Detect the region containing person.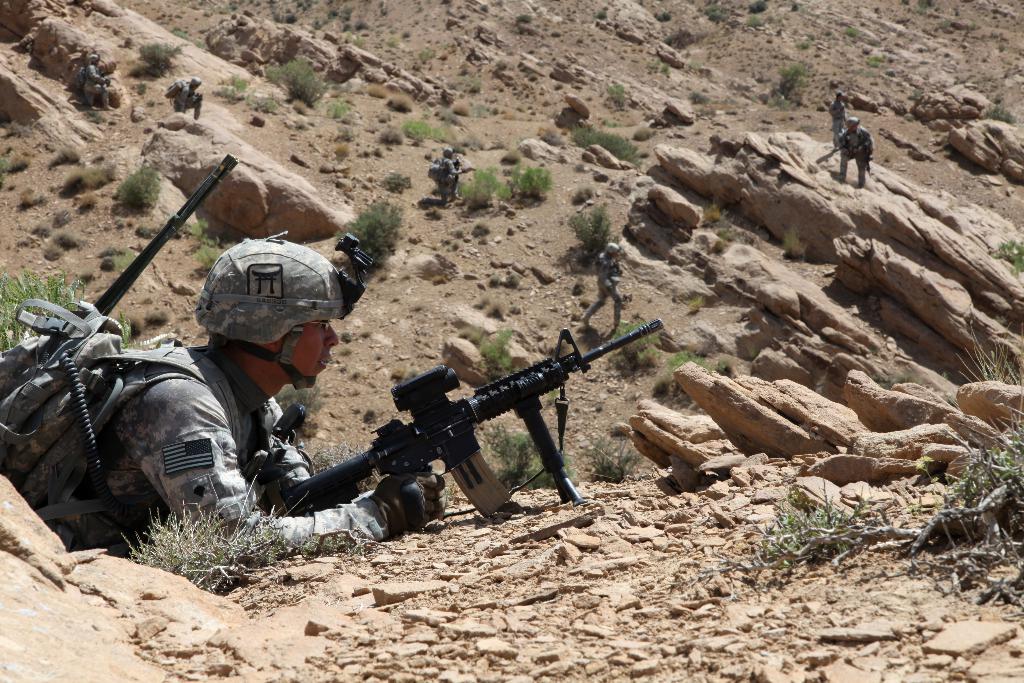
BBox(73, 52, 110, 111).
